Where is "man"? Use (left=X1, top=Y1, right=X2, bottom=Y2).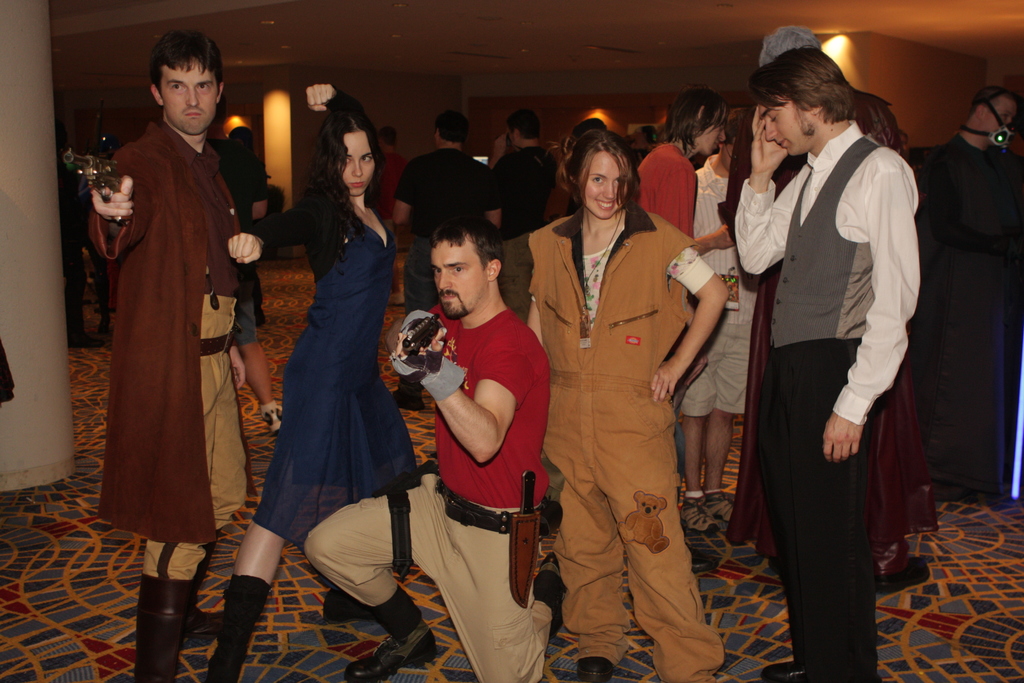
(left=77, top=27, right=249, bottom=682).
